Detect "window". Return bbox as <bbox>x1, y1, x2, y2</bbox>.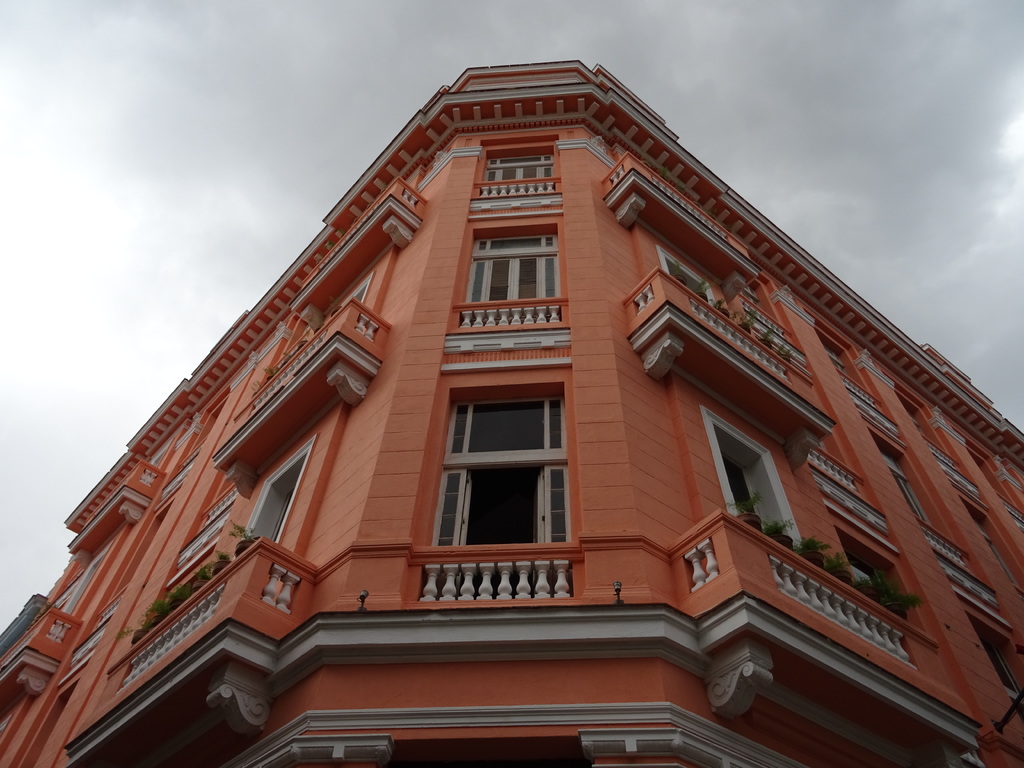
<bbox>721, 451, 769, 534</bbox>.
